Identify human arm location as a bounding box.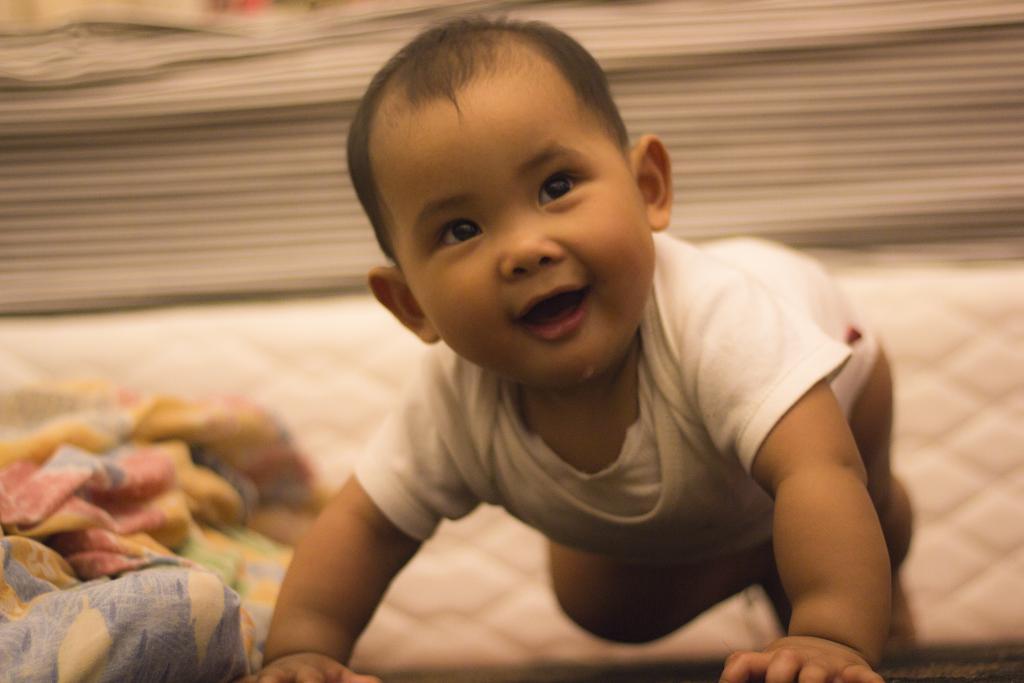
rect(240, 340, 490, 680).
